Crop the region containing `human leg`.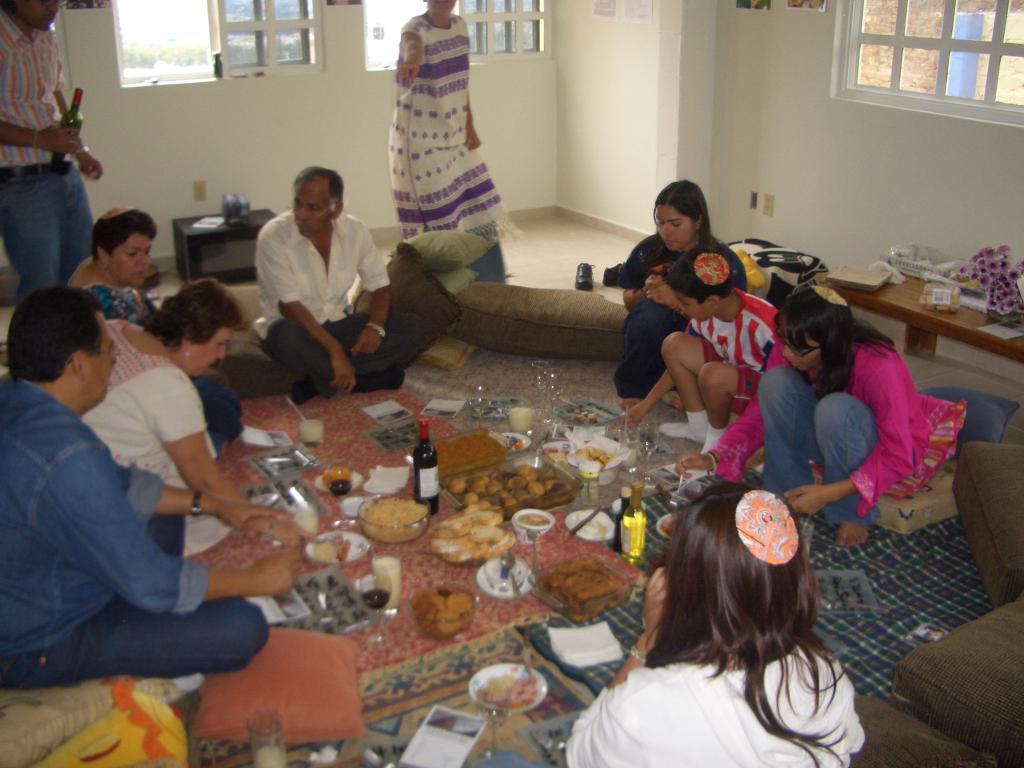
Crop region: crop(759, 358, 820, 504).
